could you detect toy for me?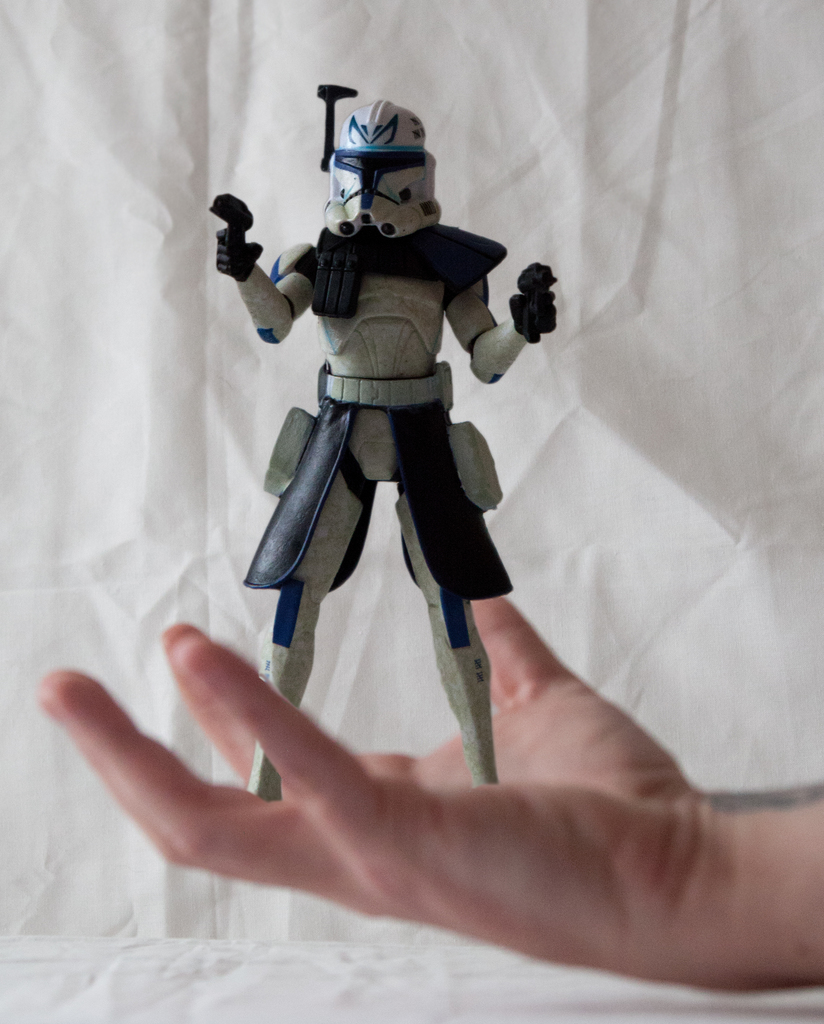
Detection result: x1=202 y1=75 x2=561 y2=803.
